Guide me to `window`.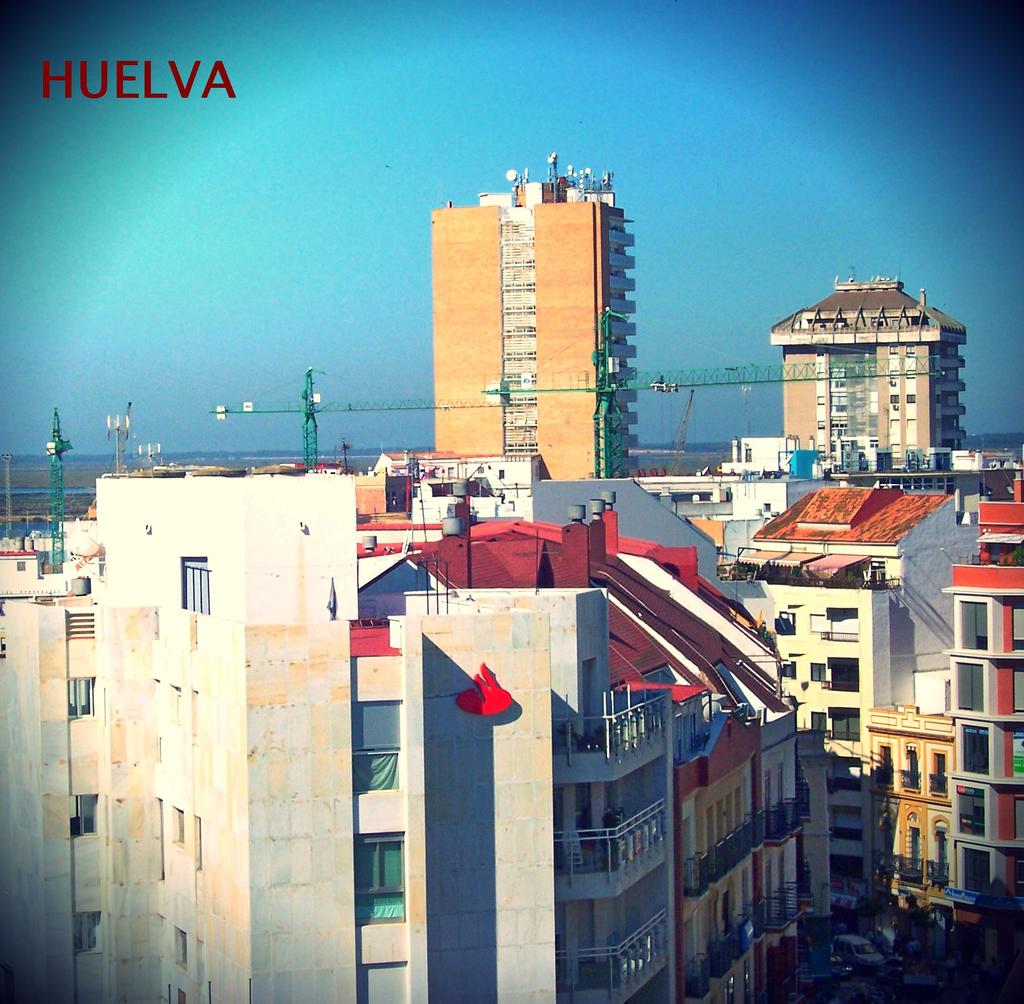
Guidance: crop(78, 912, 102, 957).
